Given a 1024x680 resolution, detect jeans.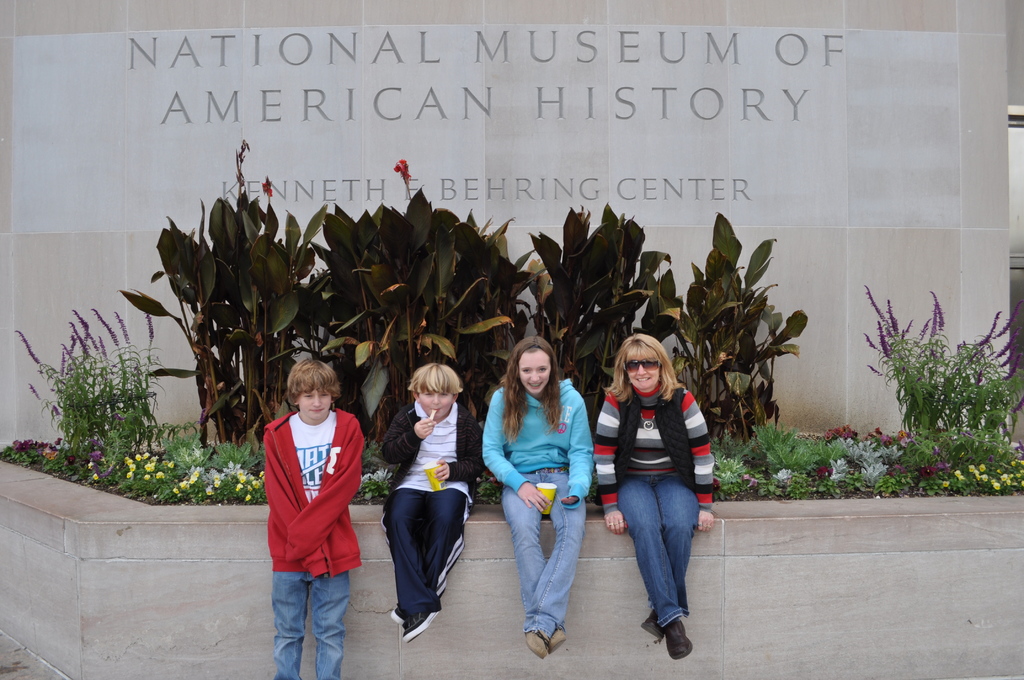
box(499, 463, 586, 639).
